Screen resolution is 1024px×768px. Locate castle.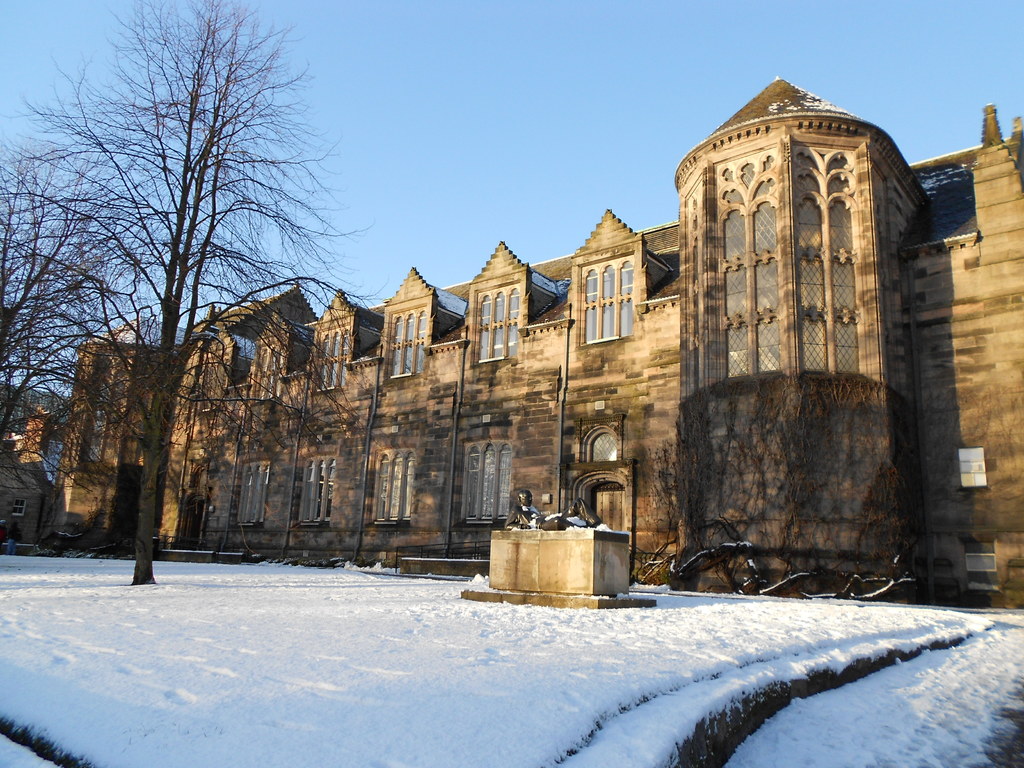
{"left": 69, "top": 40, "right": 1023, "bottom": 604}.
